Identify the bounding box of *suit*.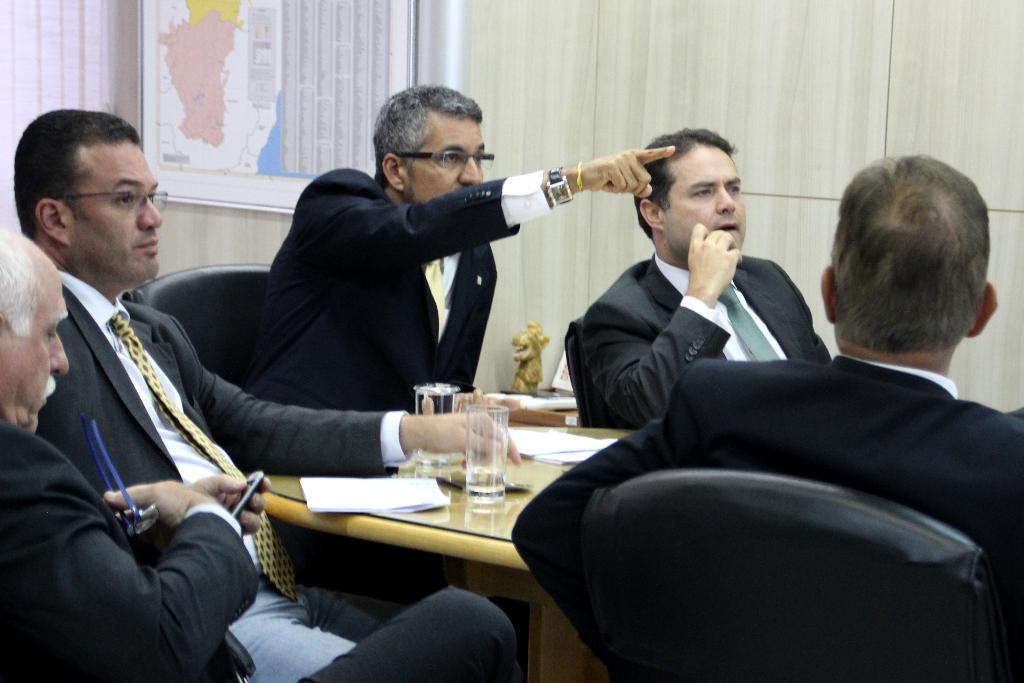
BBox(483, 264, 991, 672).
